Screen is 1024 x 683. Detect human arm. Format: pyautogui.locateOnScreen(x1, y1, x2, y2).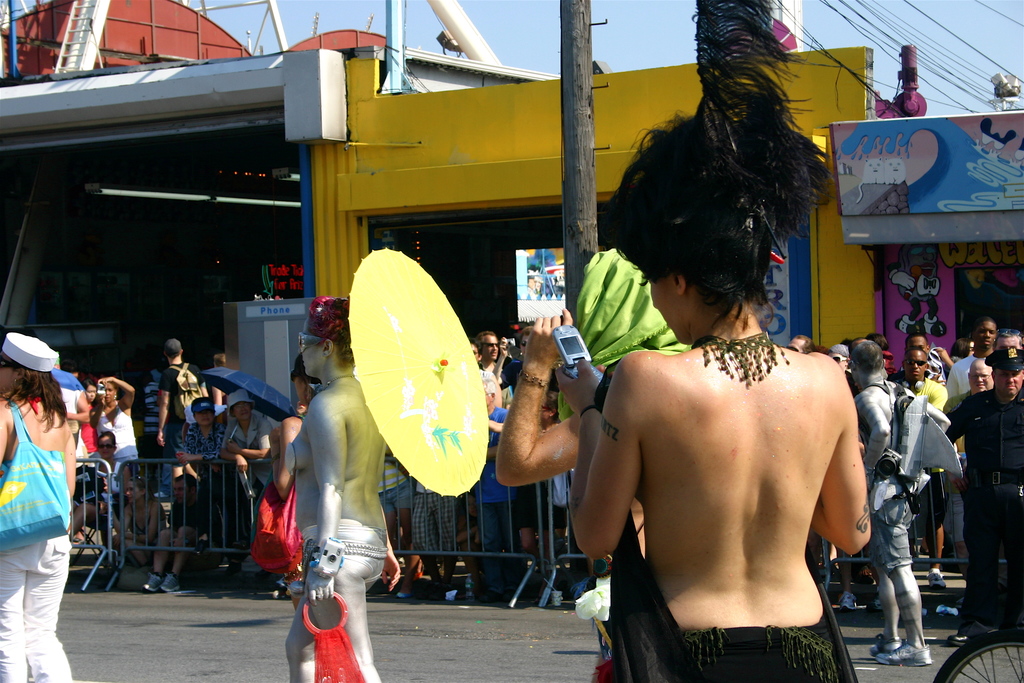
pyautogui.locateOnScreen(811, 390, 872, 554).
